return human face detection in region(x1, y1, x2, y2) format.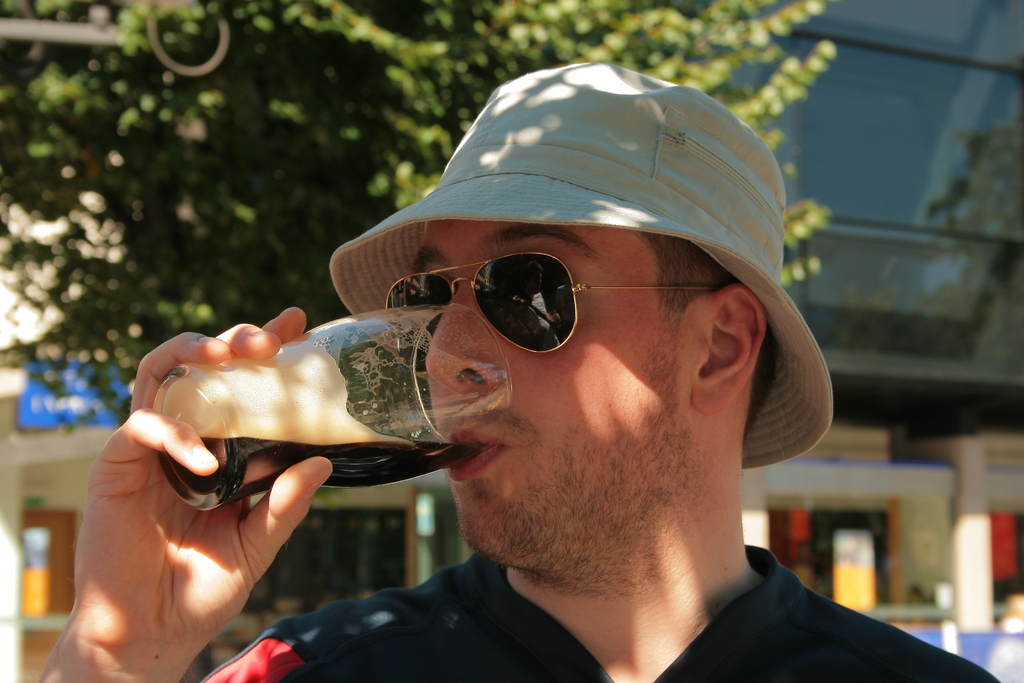
region(410, 219, 698, 561).
